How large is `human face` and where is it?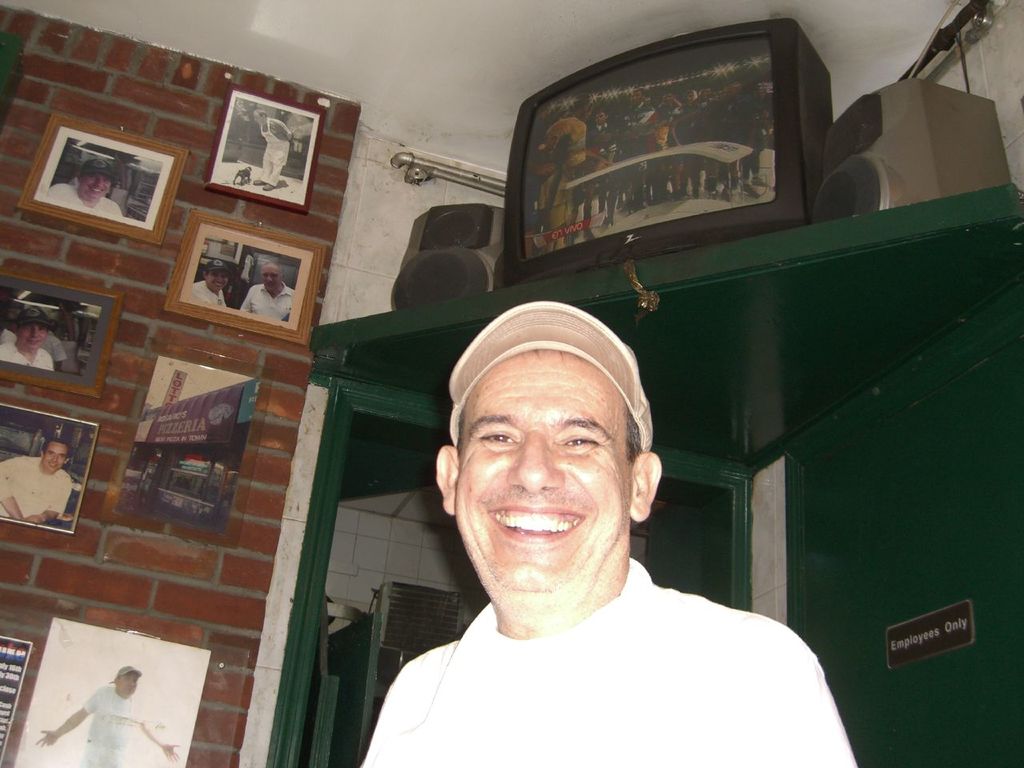
Bounding box: 82,170,115,201.
